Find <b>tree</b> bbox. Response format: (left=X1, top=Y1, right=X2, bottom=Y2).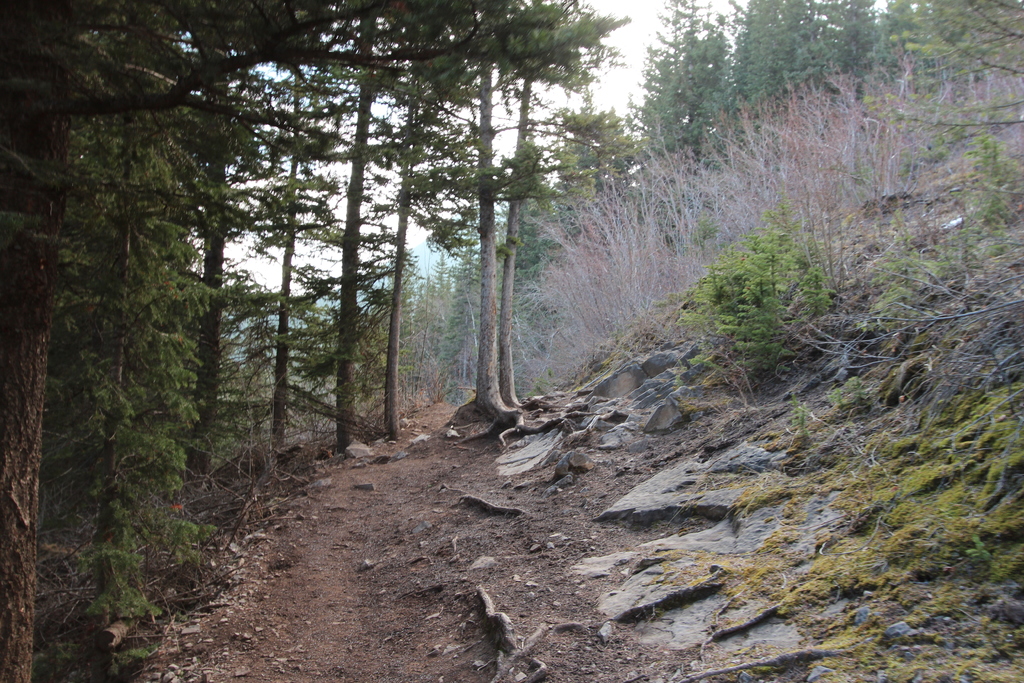
(left=870, top=0, right=1023, bottom=183).
